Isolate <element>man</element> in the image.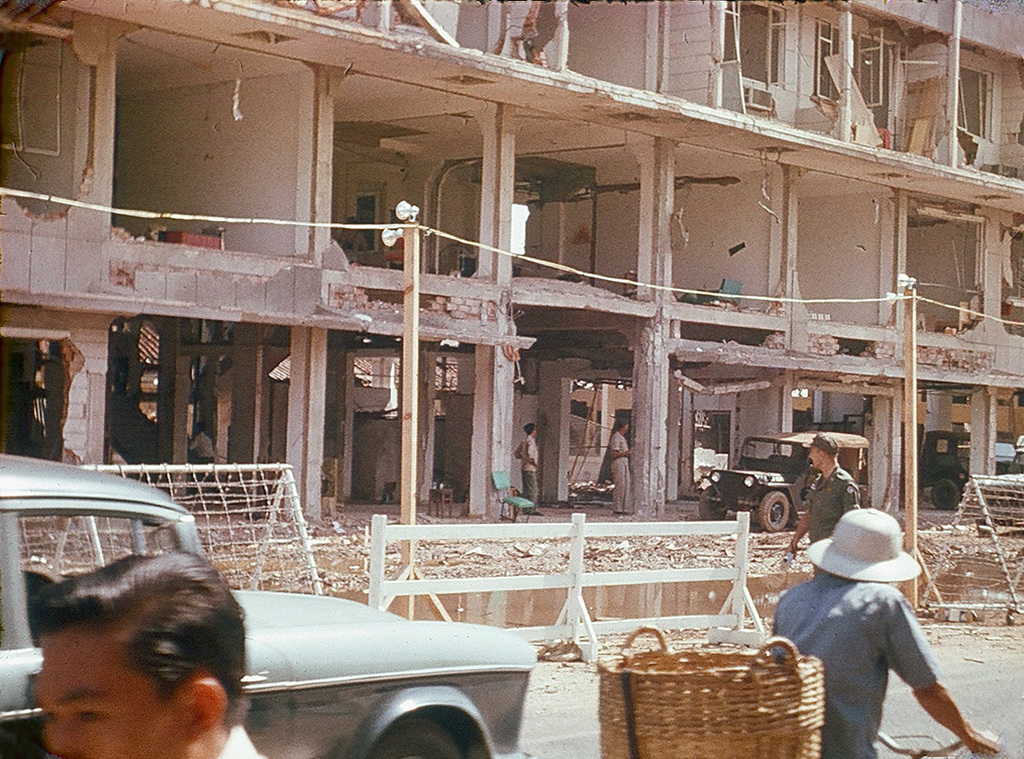
Isolated region: 609, 415, 631, 517.
